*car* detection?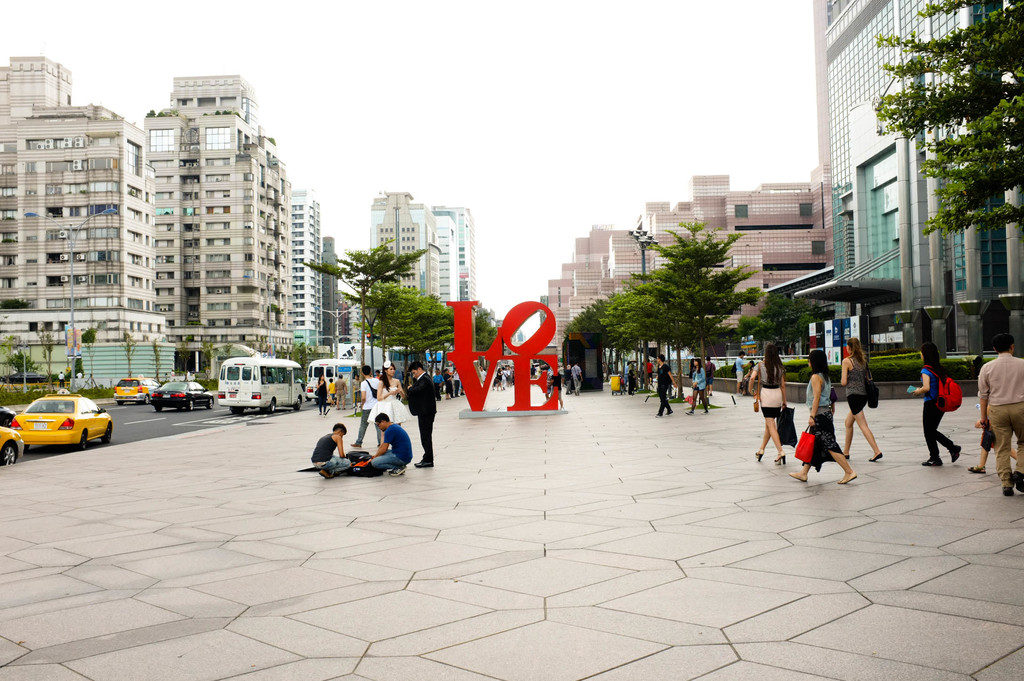
bbox=(148, 374, 215, 413)
